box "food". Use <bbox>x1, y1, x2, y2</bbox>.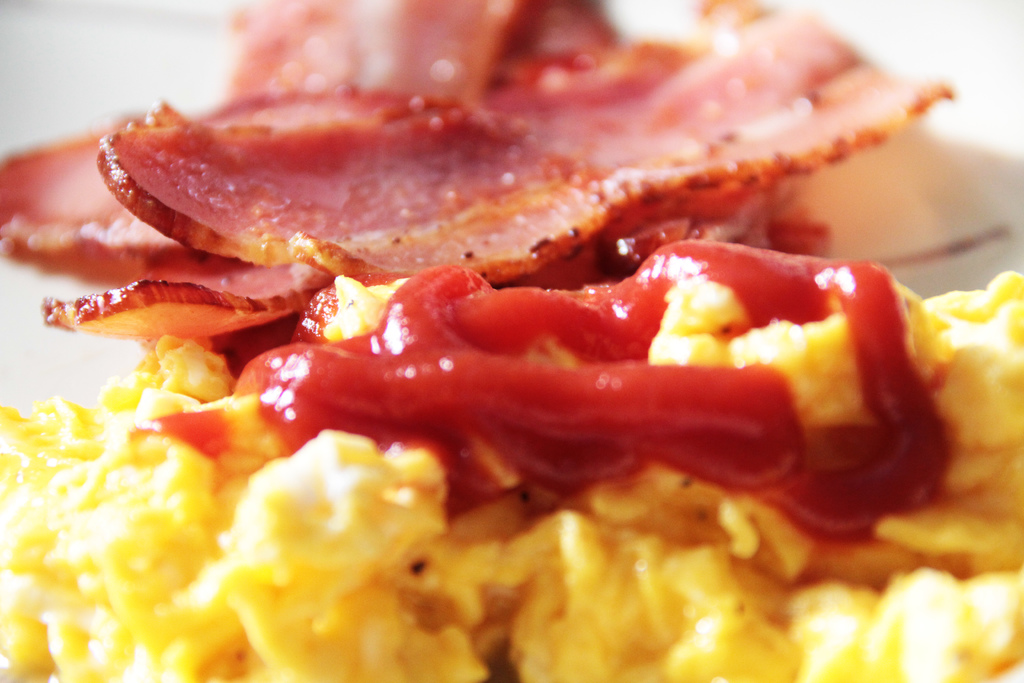
<bbox>0, 0, 957, 375</bbox>.
